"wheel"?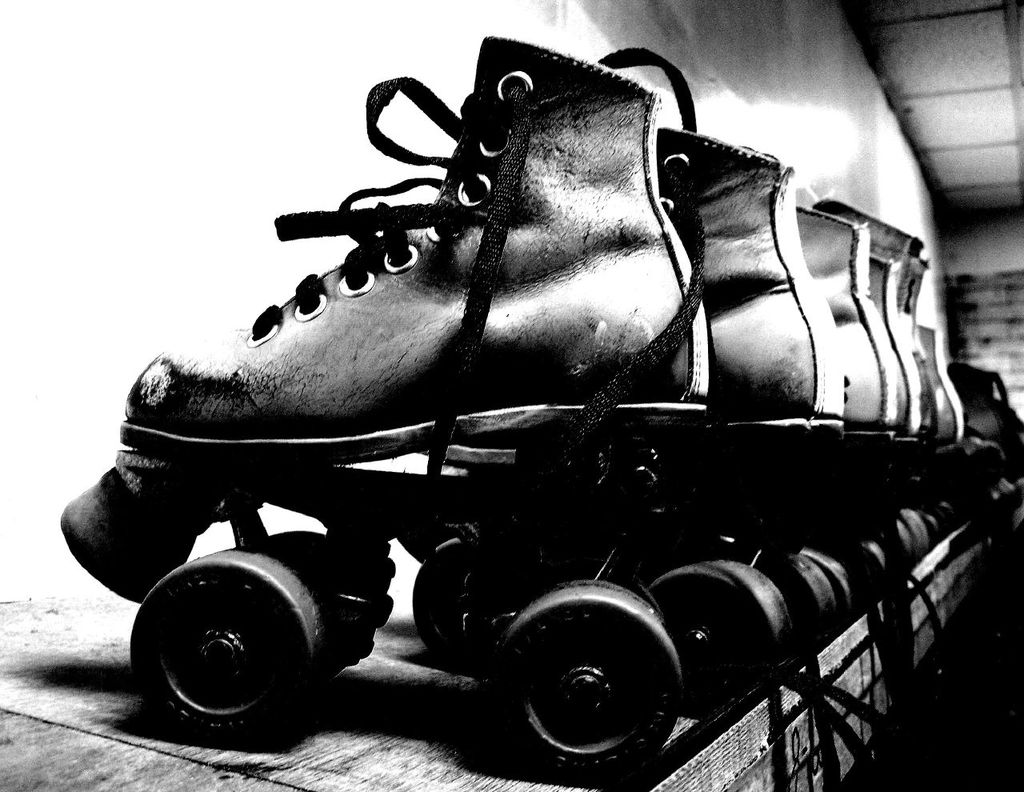
{"left": 657, "top": 564, "right": 783, "bottom": 706}
